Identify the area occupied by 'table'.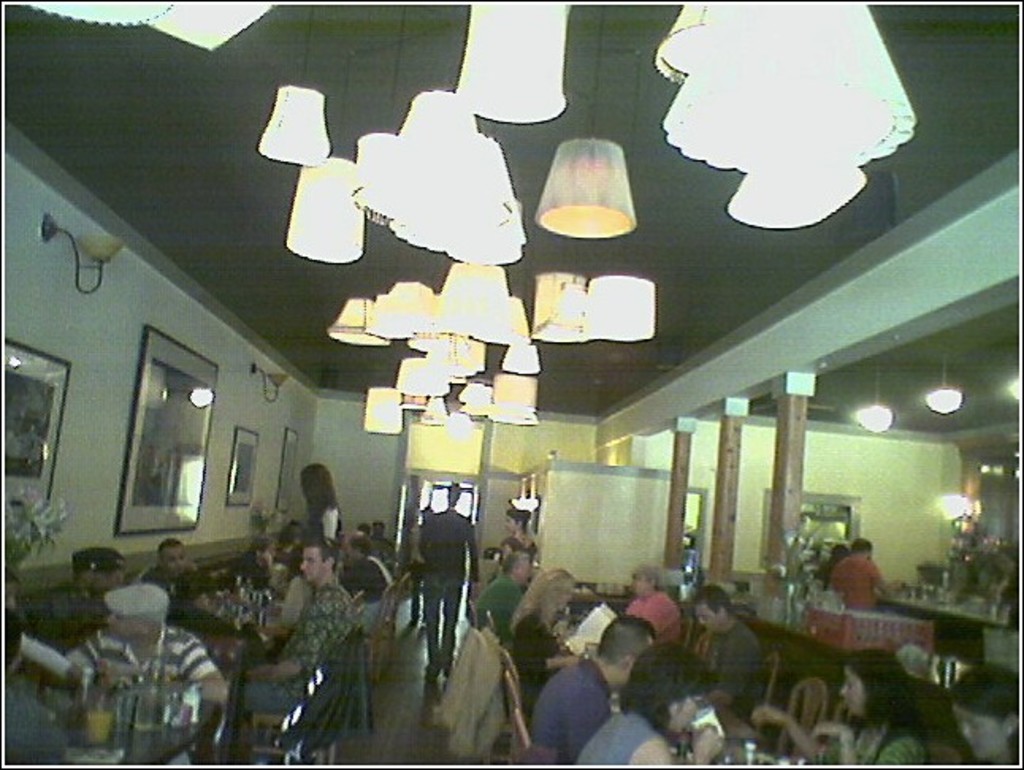
Area: l=686, t=697, r=781, b=764.
